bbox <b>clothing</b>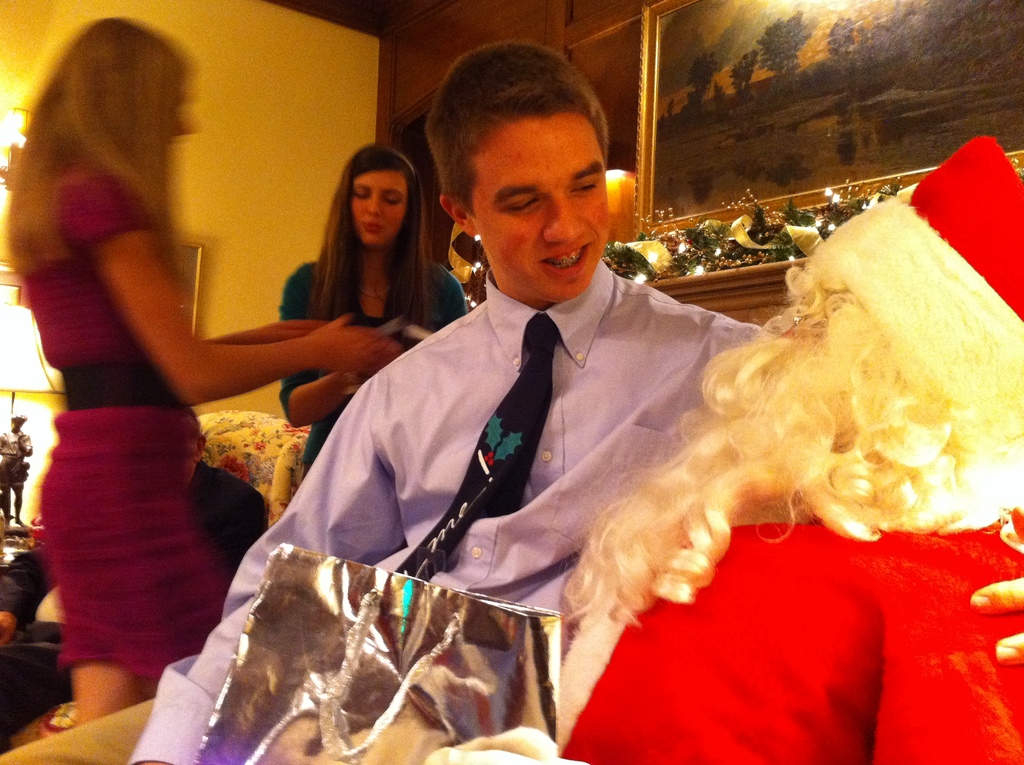
{"left": 127, "top": 271, "right": 760, "bottom": 764}
